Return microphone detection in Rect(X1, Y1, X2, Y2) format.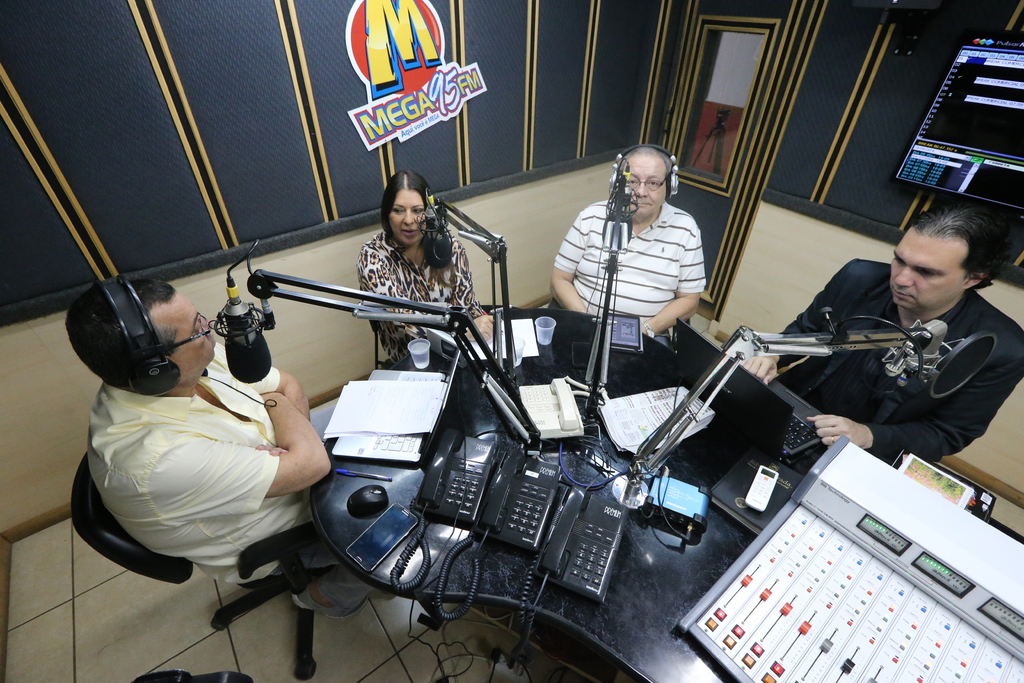
Rect(224, 297, 271, 383).
